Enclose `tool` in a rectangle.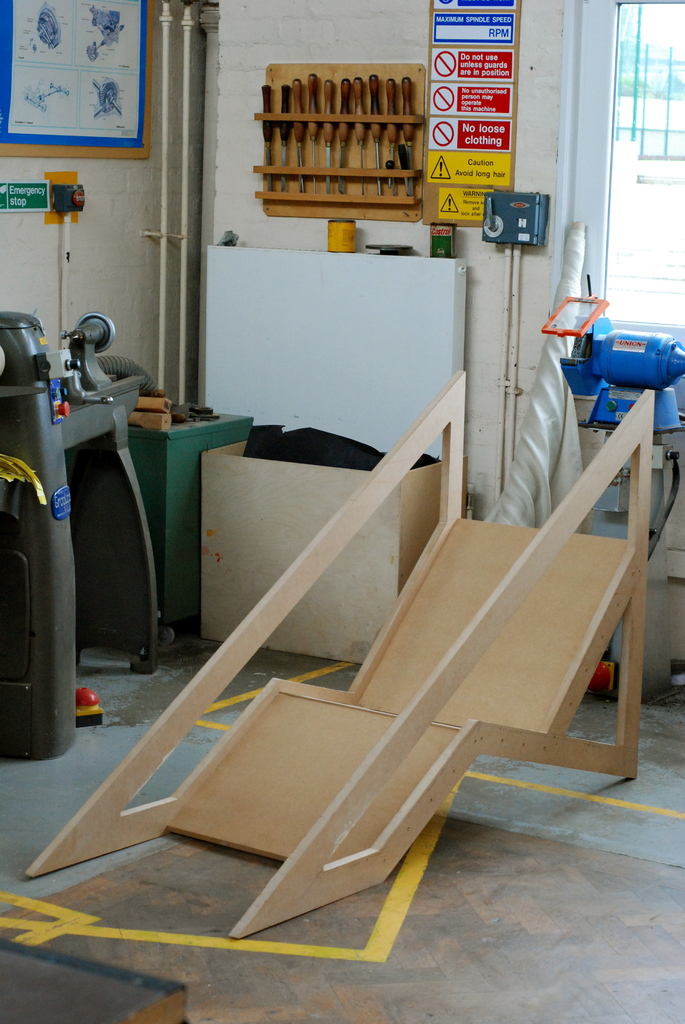
{"x1": 320, "y1": 76, "x2": 334, "y2": 195}.
